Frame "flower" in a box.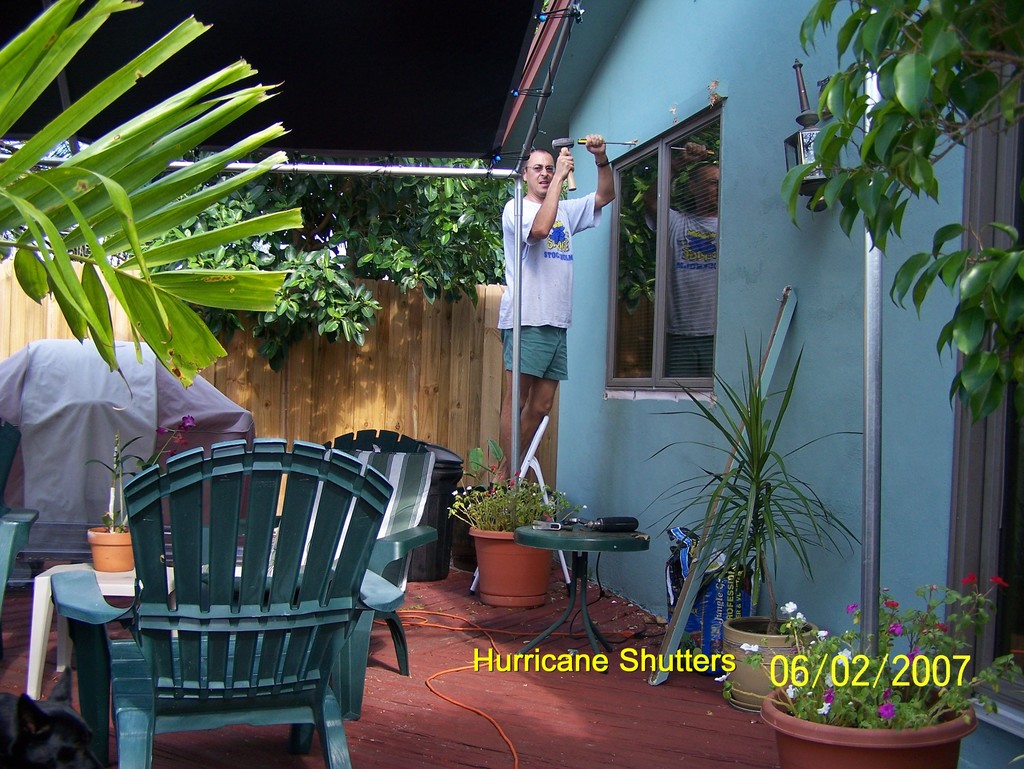
box=[933, 623, 952, 633].
